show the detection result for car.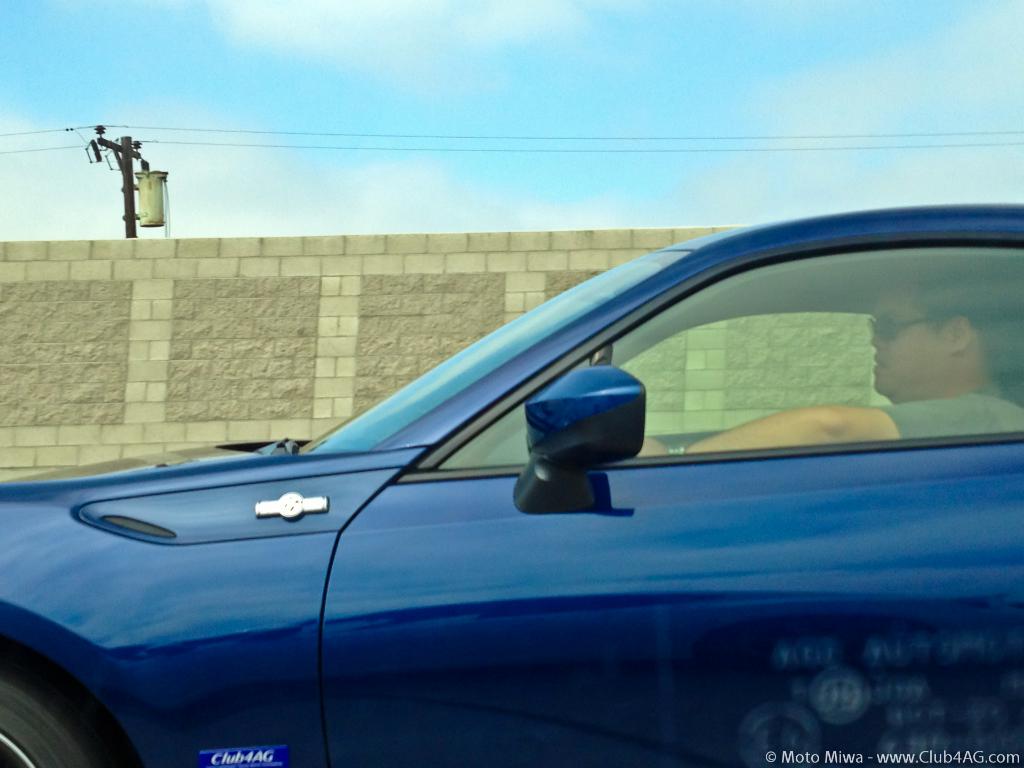
0,191,1021,766.
